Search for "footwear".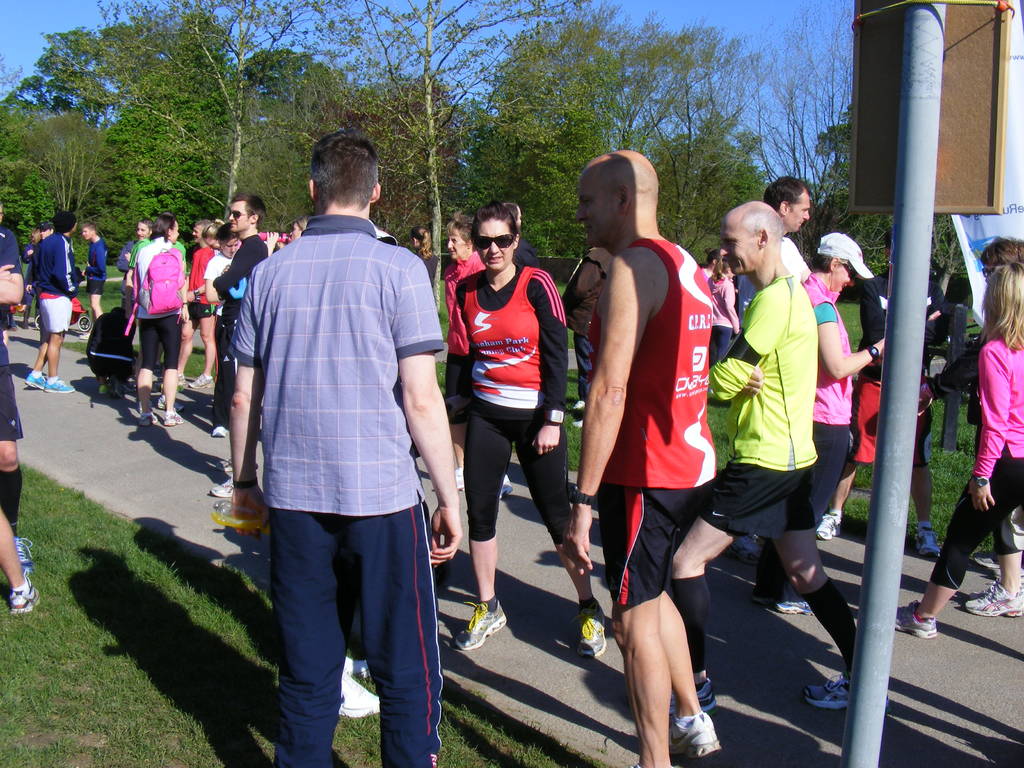
Found at BBox(136, 406, 159, 423).
